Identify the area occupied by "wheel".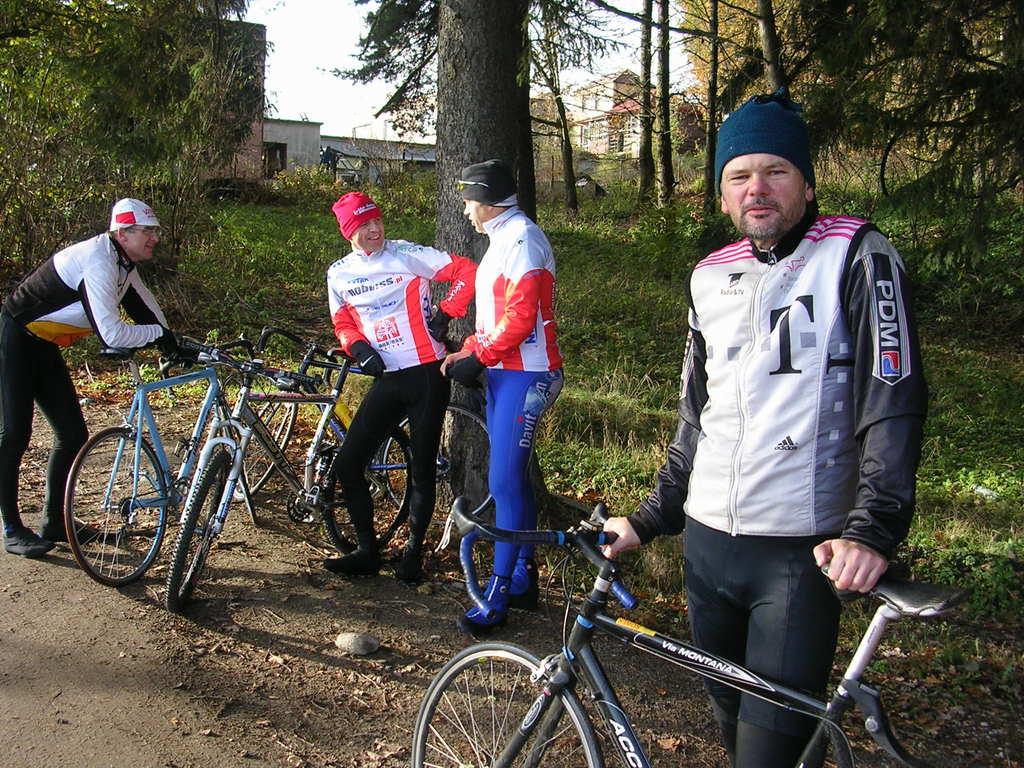
Area: {"left": 221, "top": 418, "right": 257, "bottom": 522}.
